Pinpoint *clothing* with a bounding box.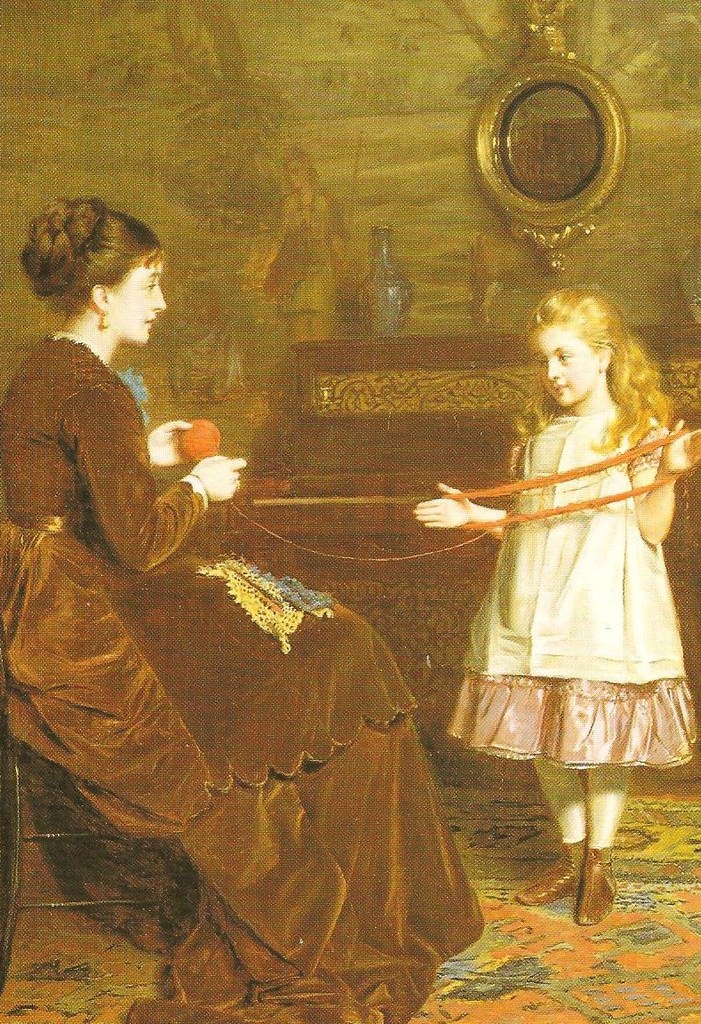
box(439, 334, 681, 789).
